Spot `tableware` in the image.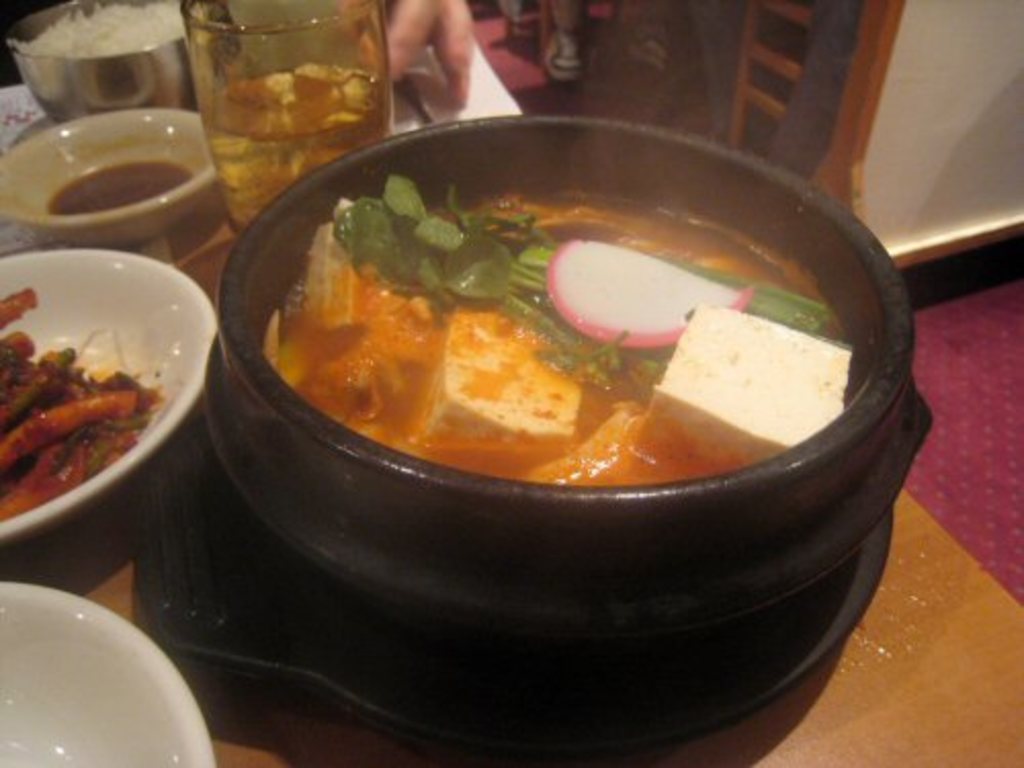
`tableware` found at [0, 104, 215, 250].
